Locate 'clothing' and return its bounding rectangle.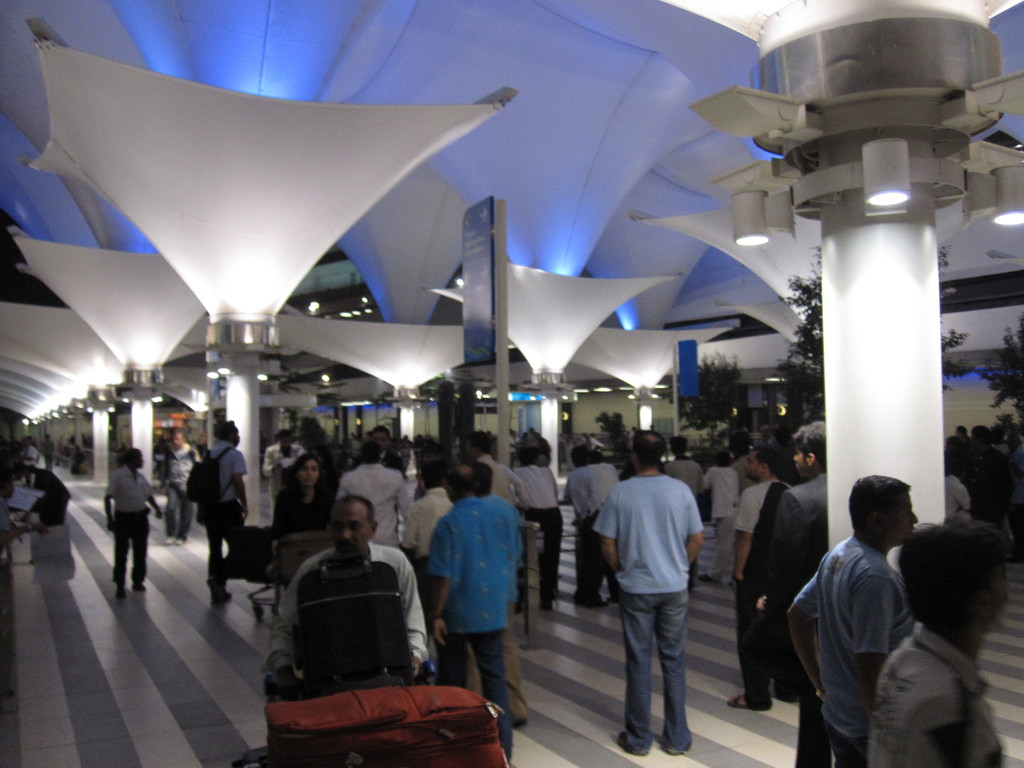
rect(760, 468, 821, 767).
